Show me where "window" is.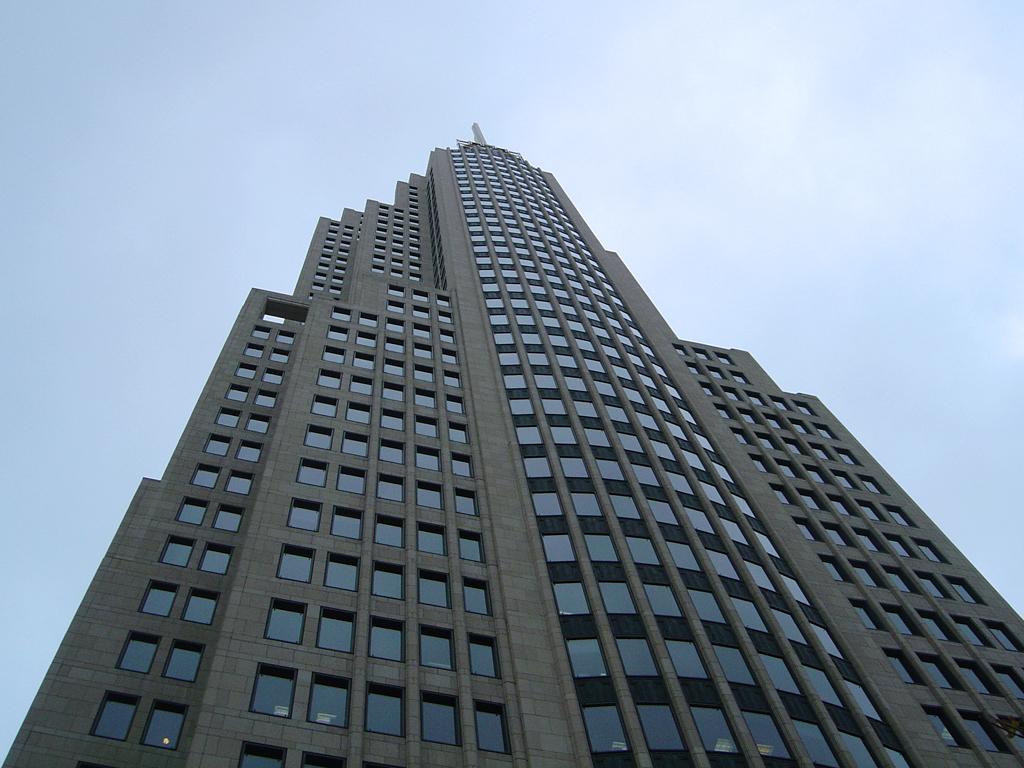
"window" is at x1=329, y1=309, x2=353, y2=326.
